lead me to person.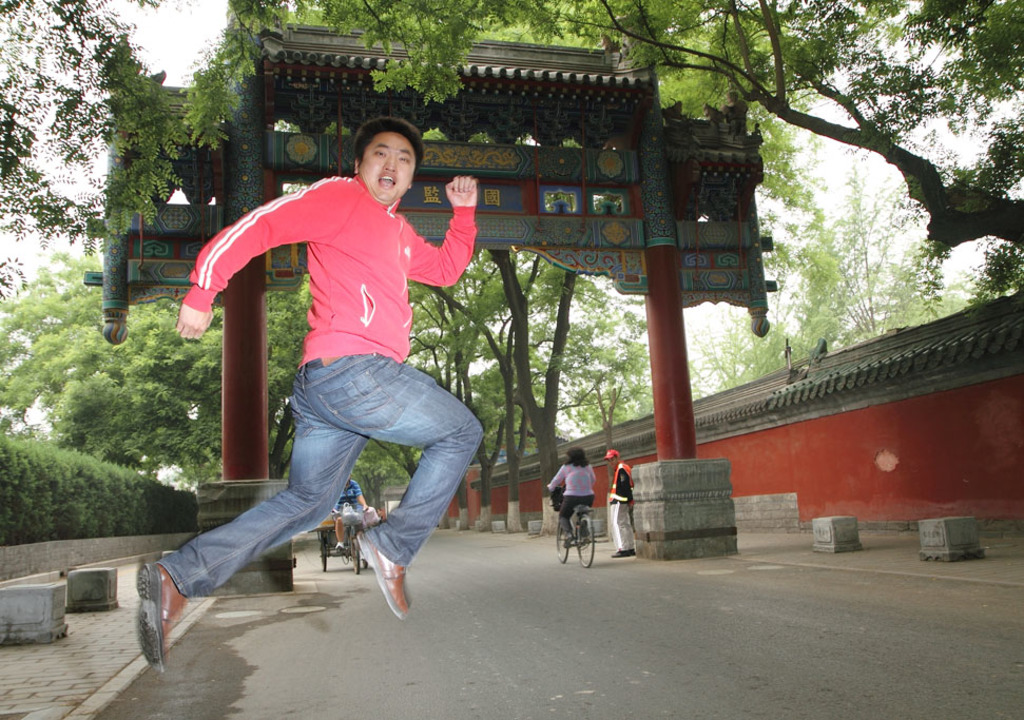
Lead to [597, 443, 645, 560].
